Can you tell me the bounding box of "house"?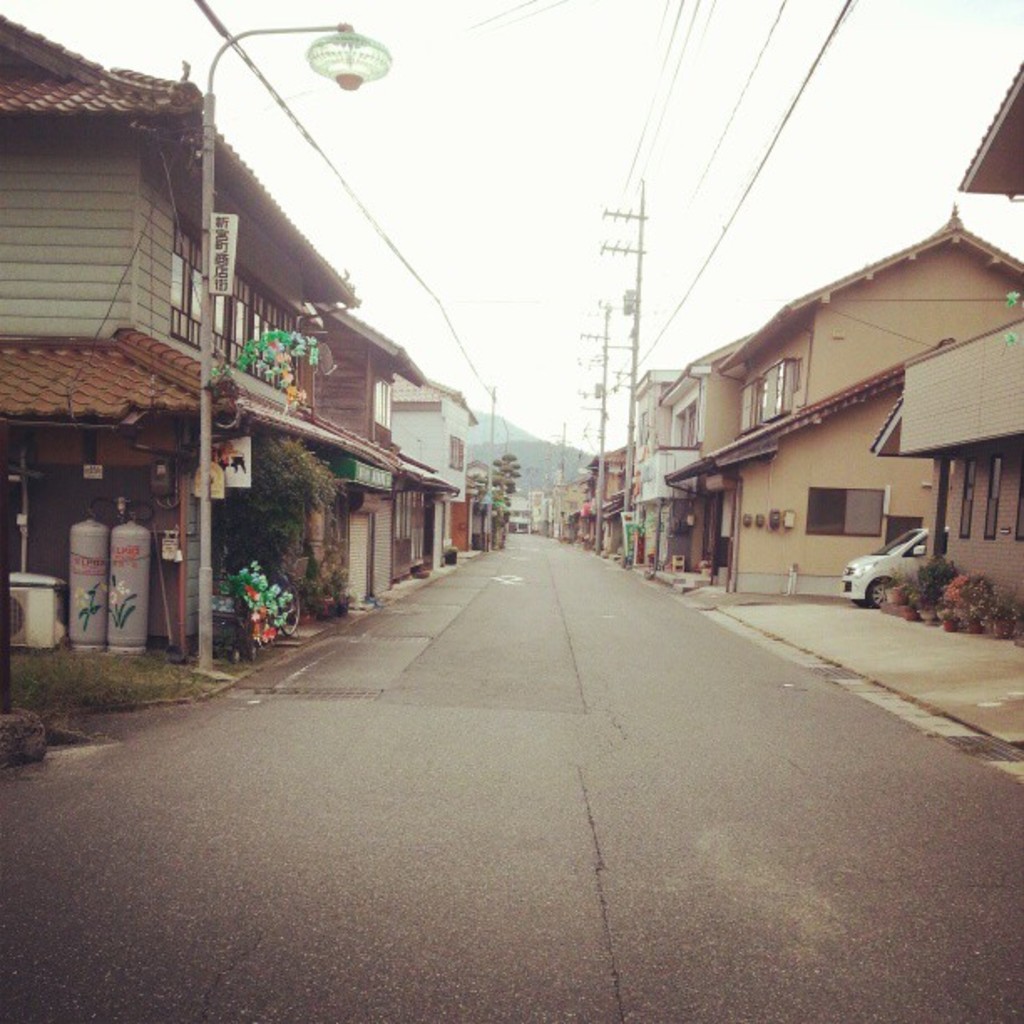
locate(858, 45, 1022, 651).
